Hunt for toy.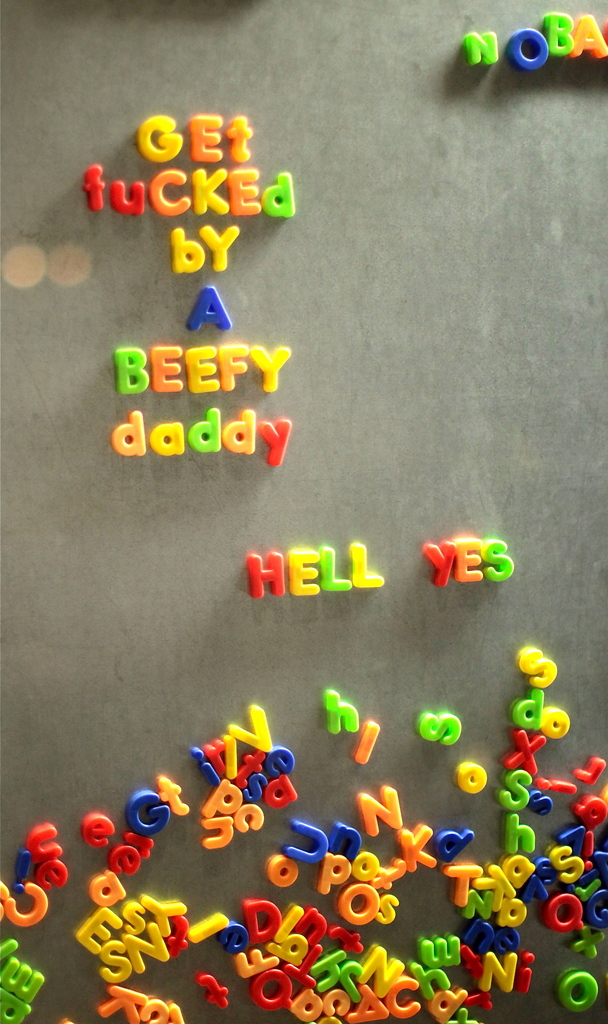
Hunted down at box=[506, 692, 544, 732].
